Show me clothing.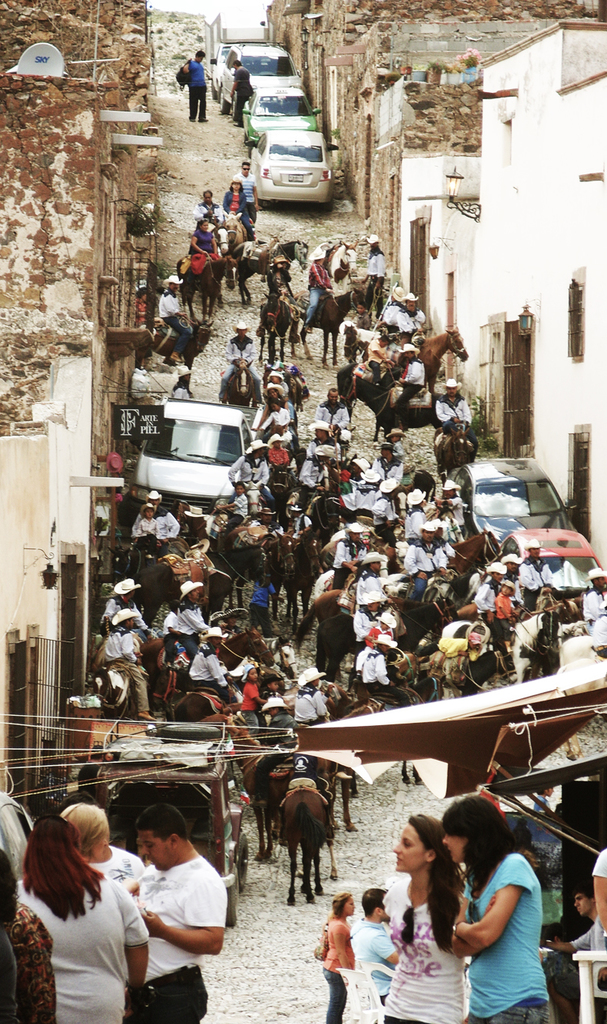
clothing is here: (left=0, top=796, right=225, bottom=1023).
